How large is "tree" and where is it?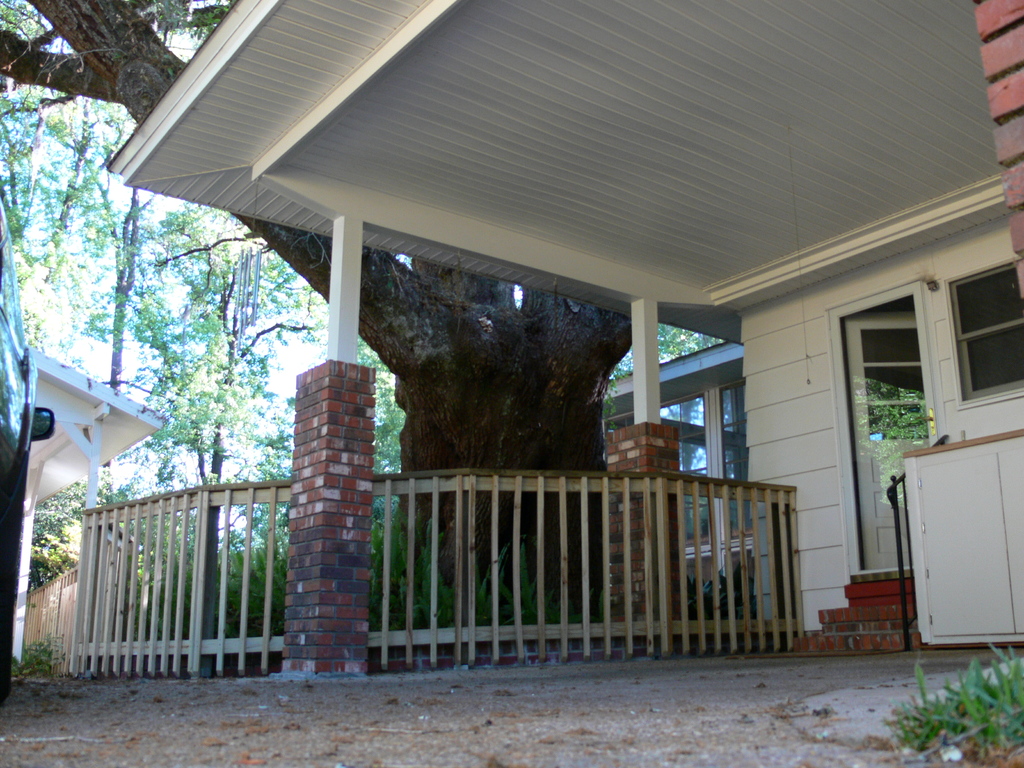
Bounding box: Rect(109, 192, 324, 564).
